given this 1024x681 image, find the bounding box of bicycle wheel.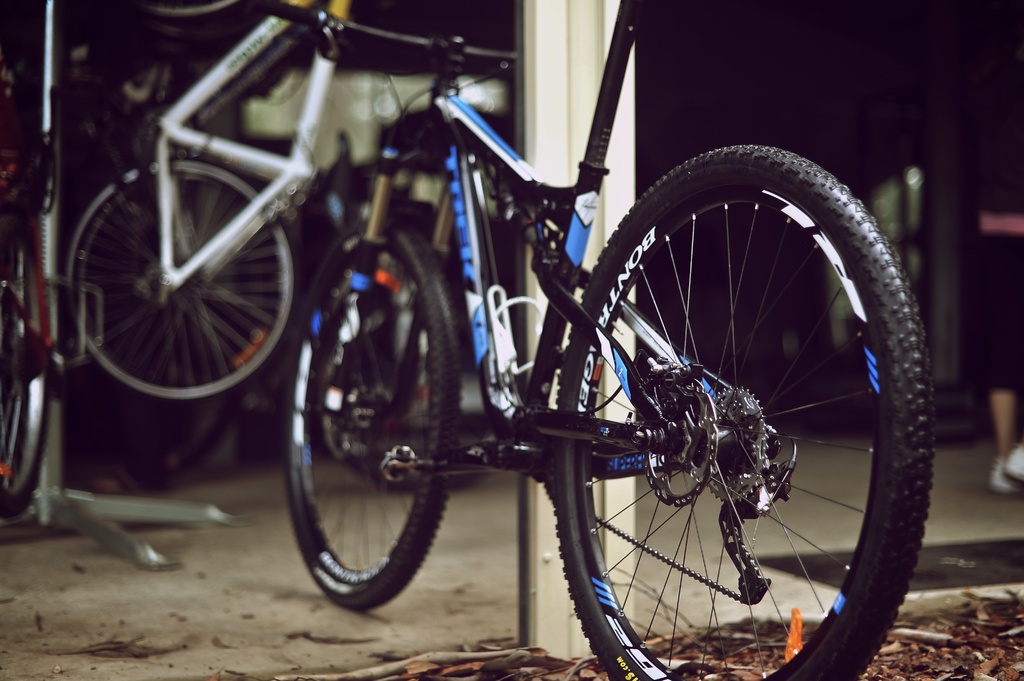
<box>549,142,955,680</box>.
